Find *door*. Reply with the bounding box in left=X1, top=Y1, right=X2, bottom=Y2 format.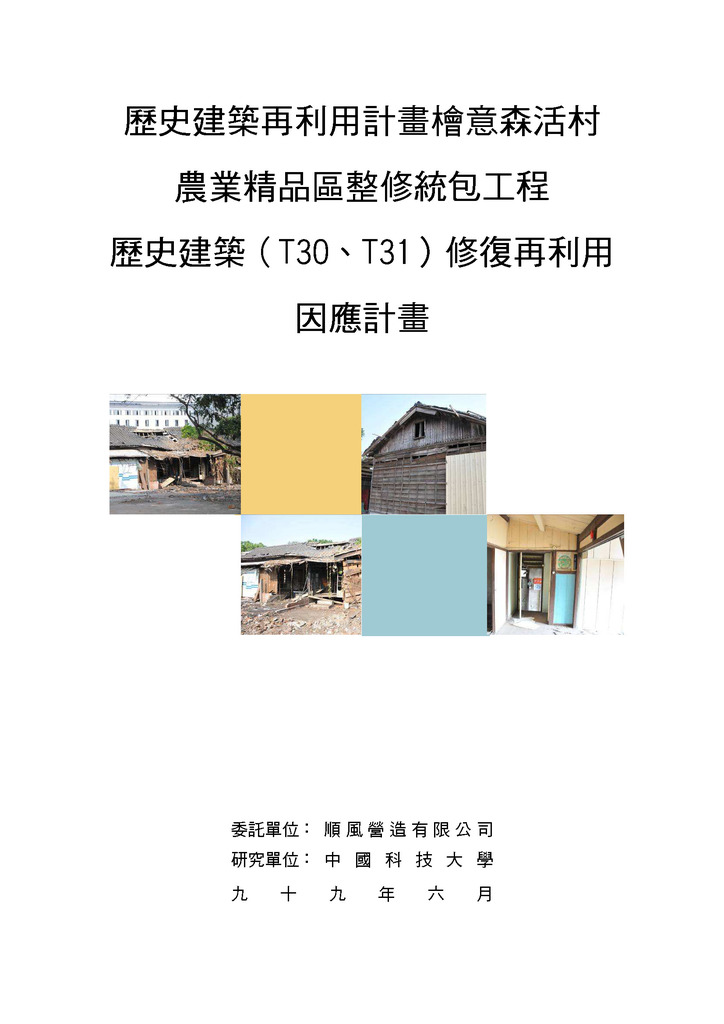
left=544, top=572, right=580, bottom=626.
